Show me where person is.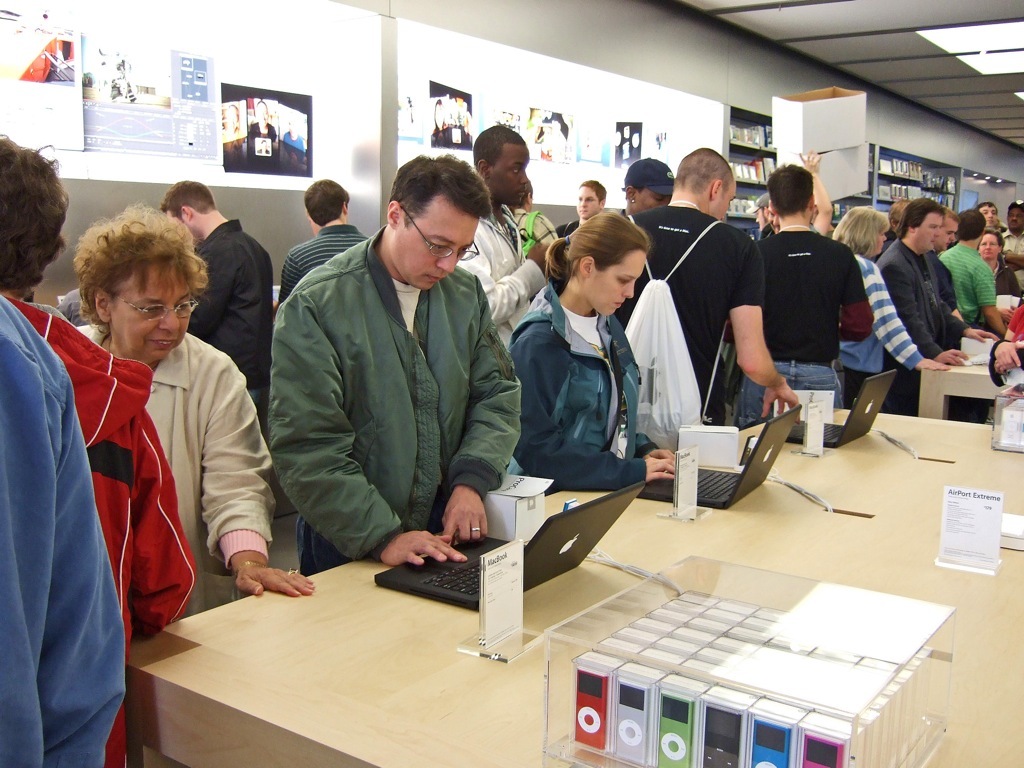
person is at bbox=[0, 130, 202, 767].
